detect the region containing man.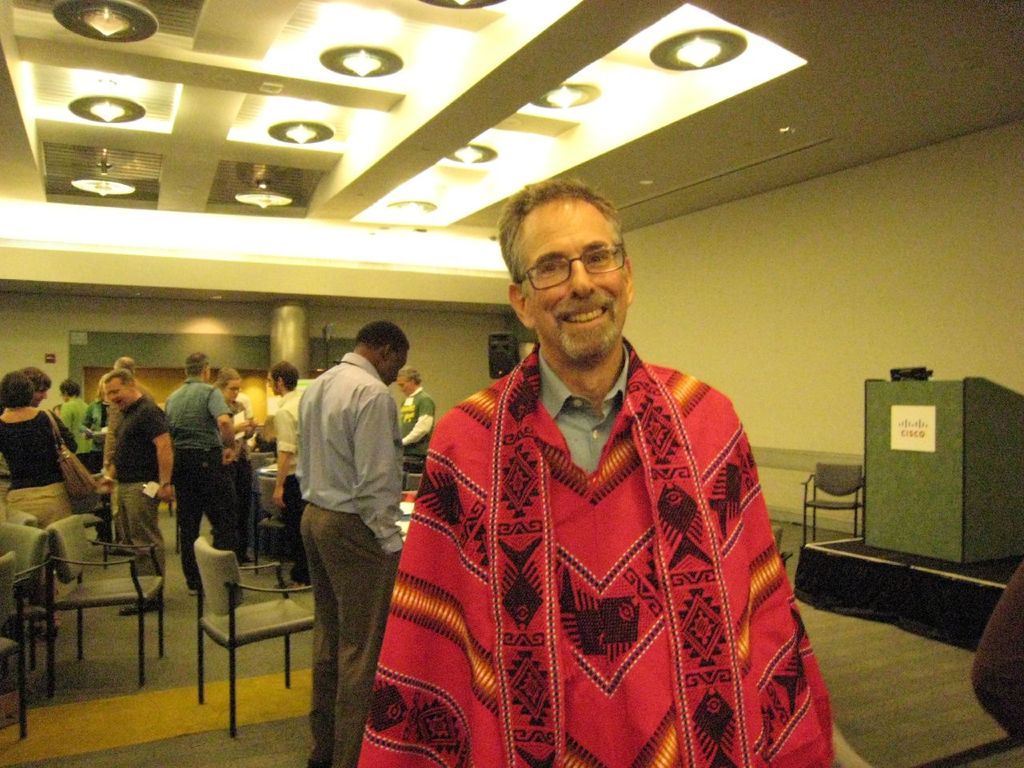
l=98, t=366, r=173, b=614.
